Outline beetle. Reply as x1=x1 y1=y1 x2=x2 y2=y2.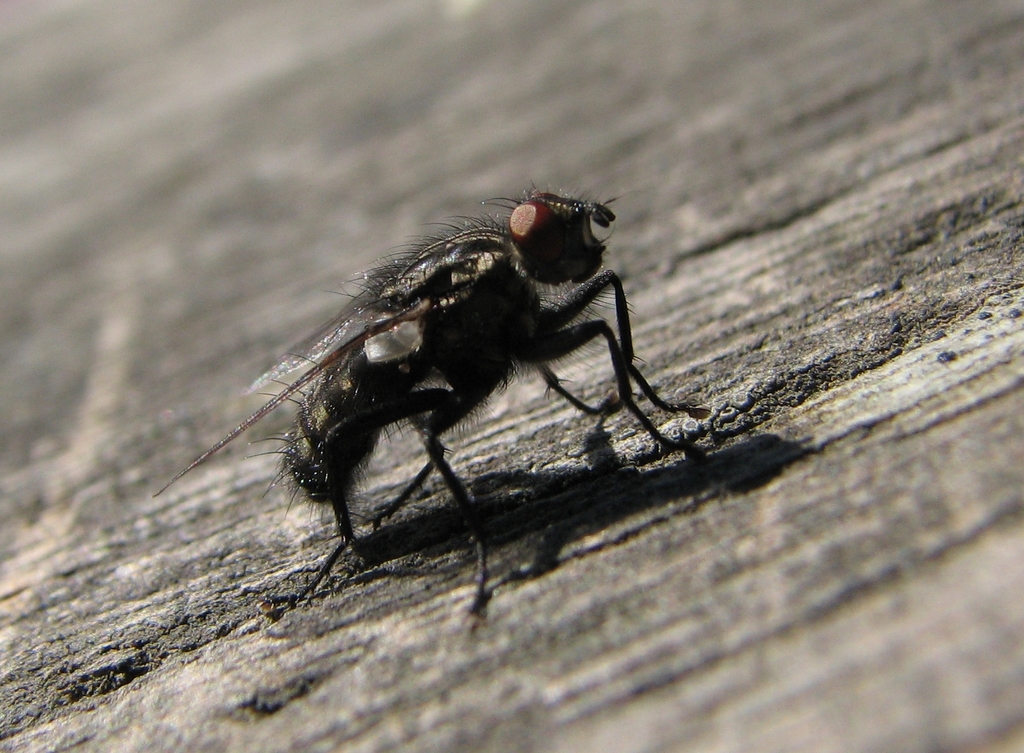
x1=148 y1=163 x2=689 y2=632.
